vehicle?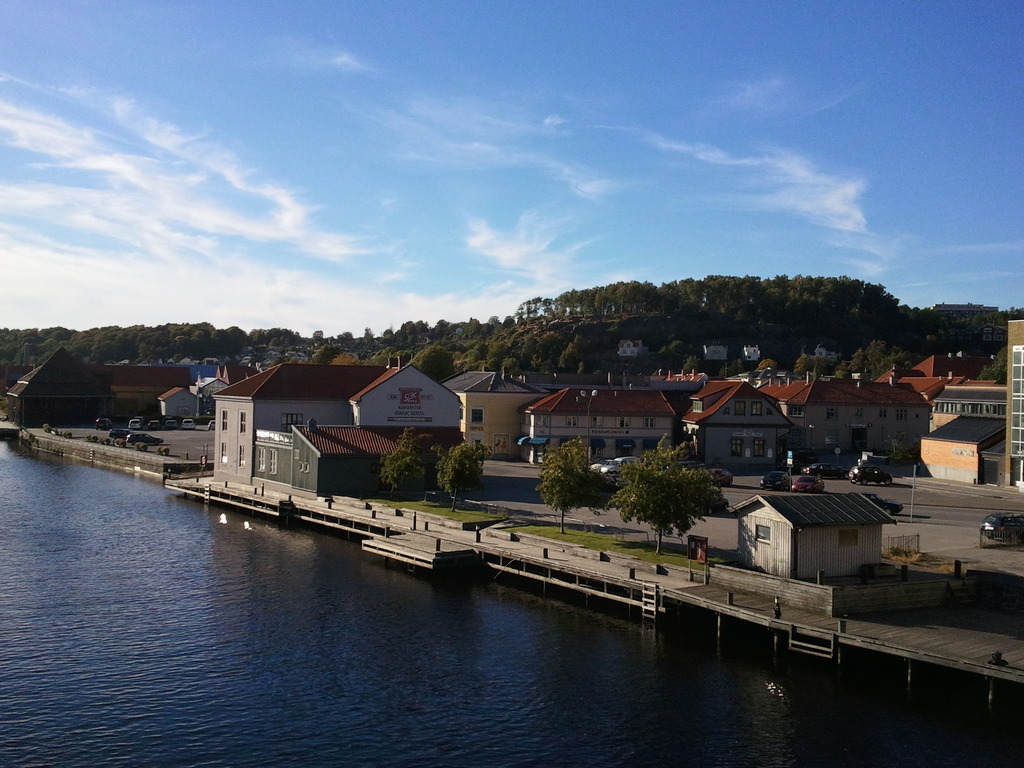
x1=144, y1=419, x2=157, y2=433
